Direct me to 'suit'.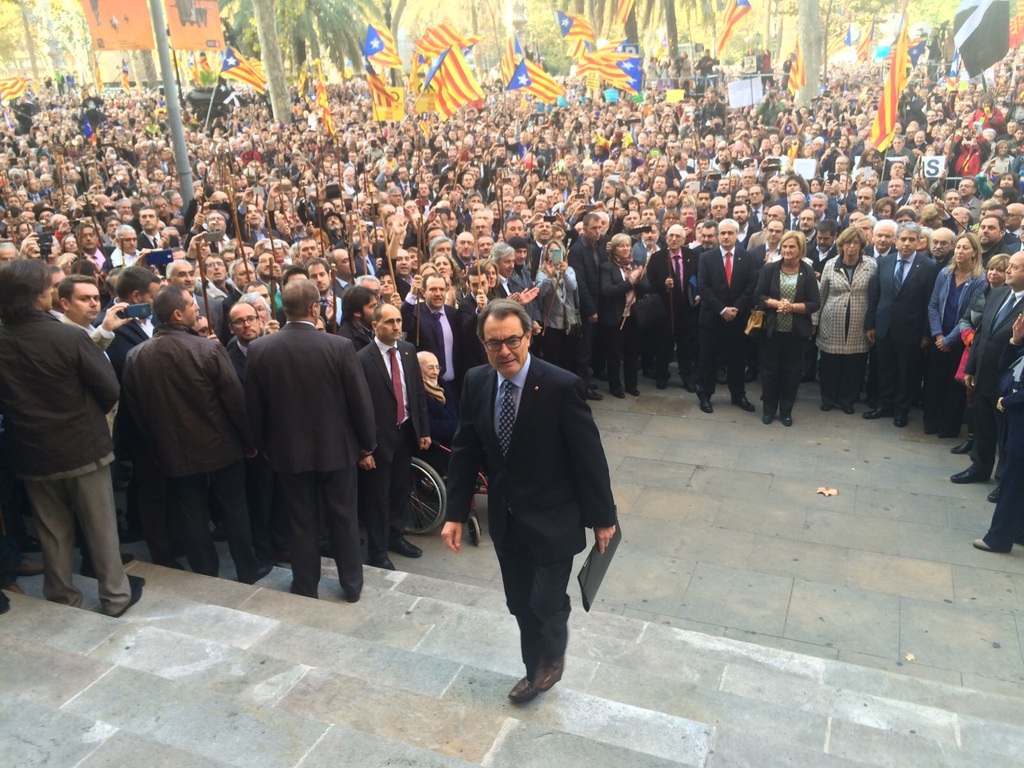
Direction: 357 257 380 280.
